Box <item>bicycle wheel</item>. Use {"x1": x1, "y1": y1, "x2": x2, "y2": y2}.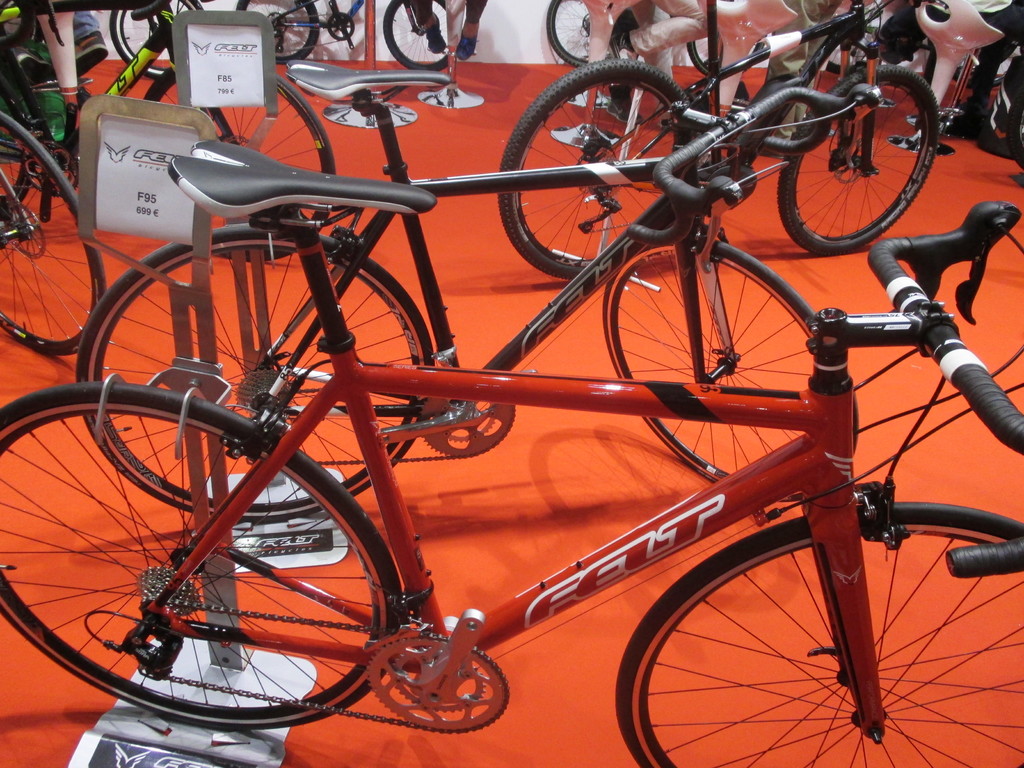
{"x1": 776, "y1": 65, "x2": 936, "y2": 253}.
